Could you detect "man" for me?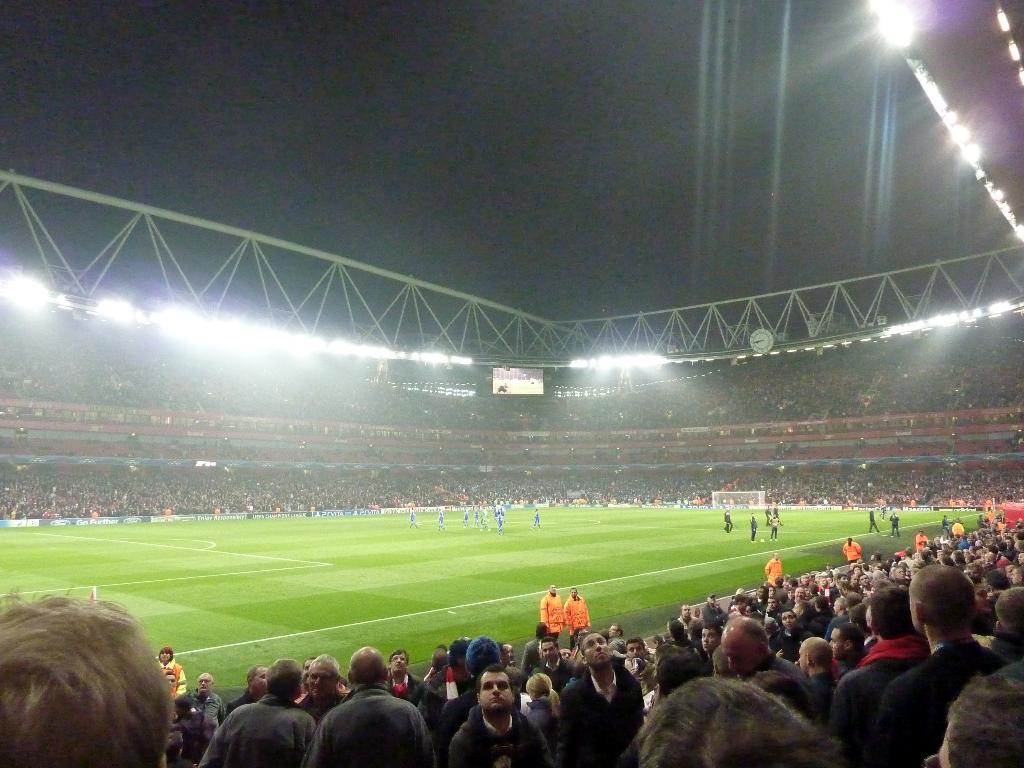
Detection result: <region>529, 637, 578, 689</region>.
